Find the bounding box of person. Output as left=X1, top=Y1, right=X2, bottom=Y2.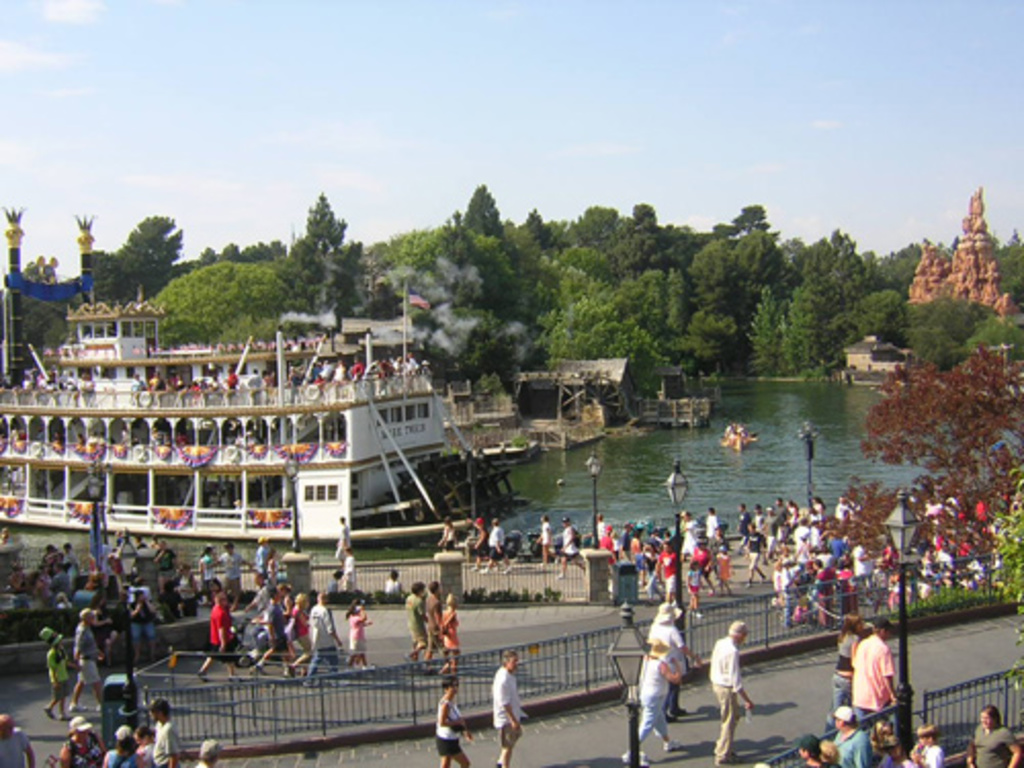
left=156, top=696, right=182, bottom=766.
